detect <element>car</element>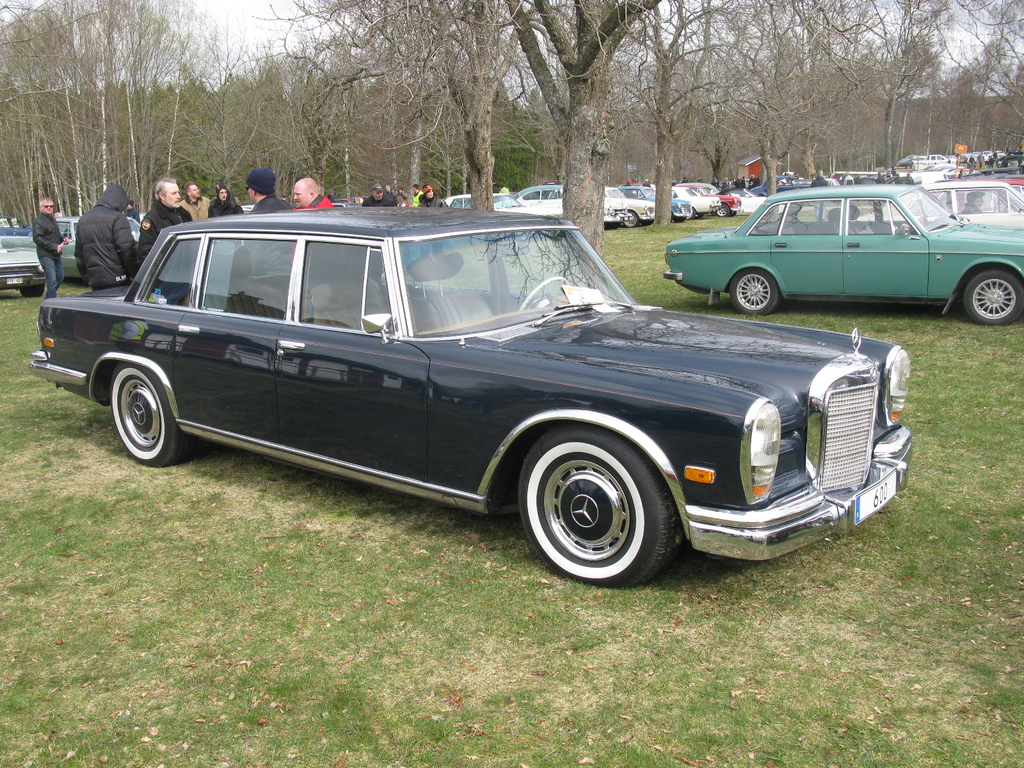
BBox(46, 219, 147, 277)
